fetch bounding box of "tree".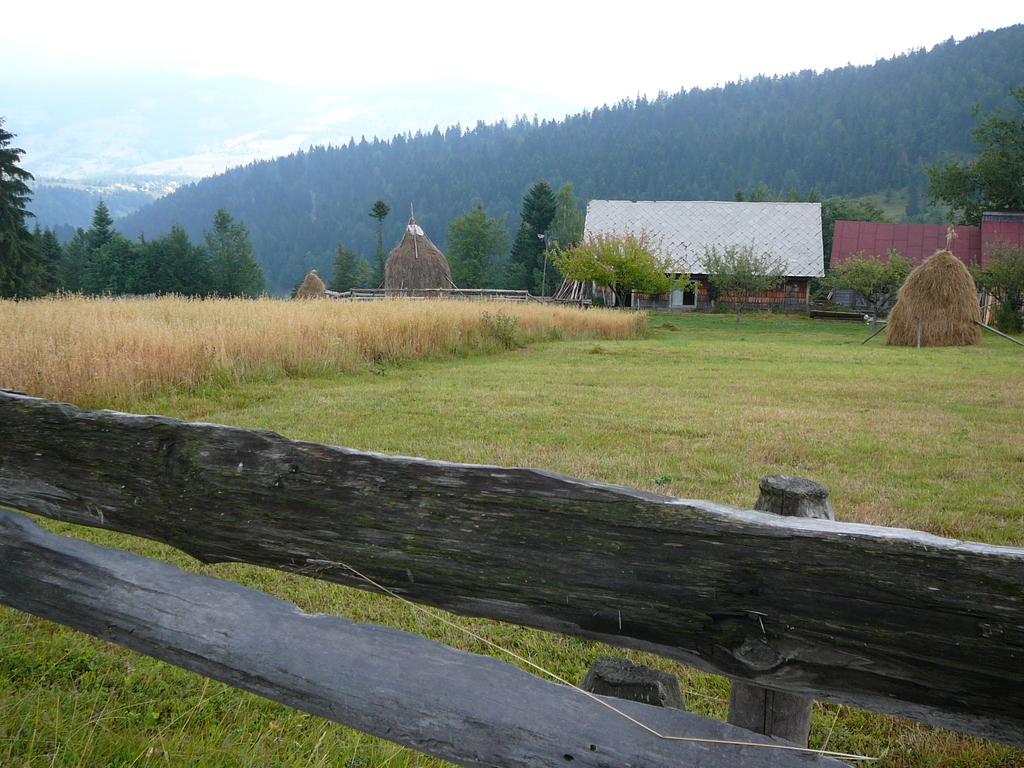
Bbox: 513/179/552/289.
